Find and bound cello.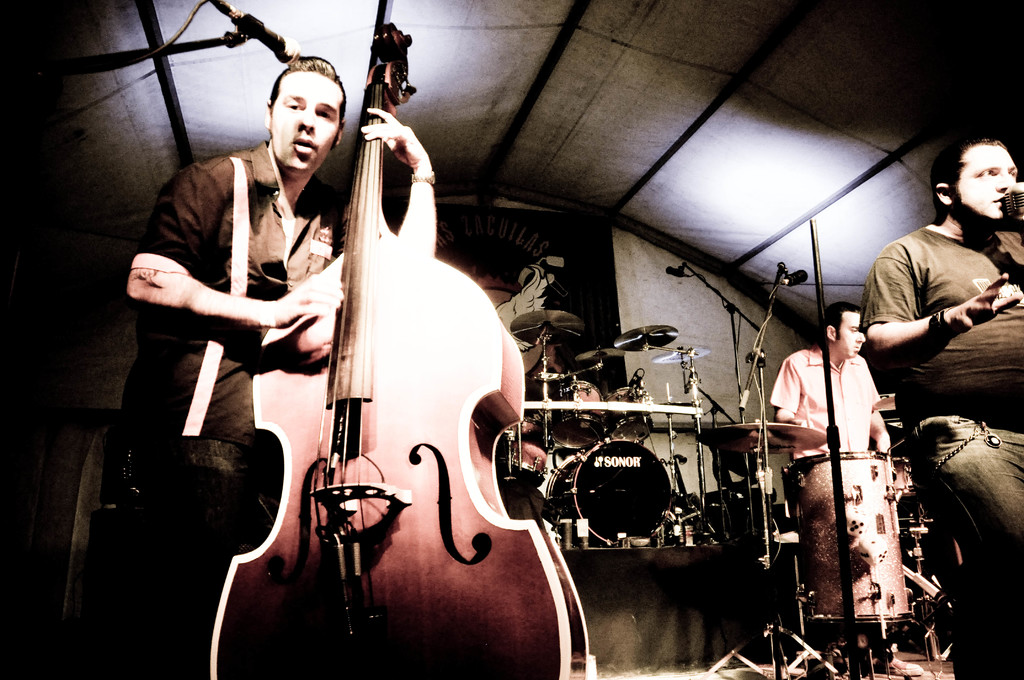
Bound: box=[212, 24, 596, 679].
